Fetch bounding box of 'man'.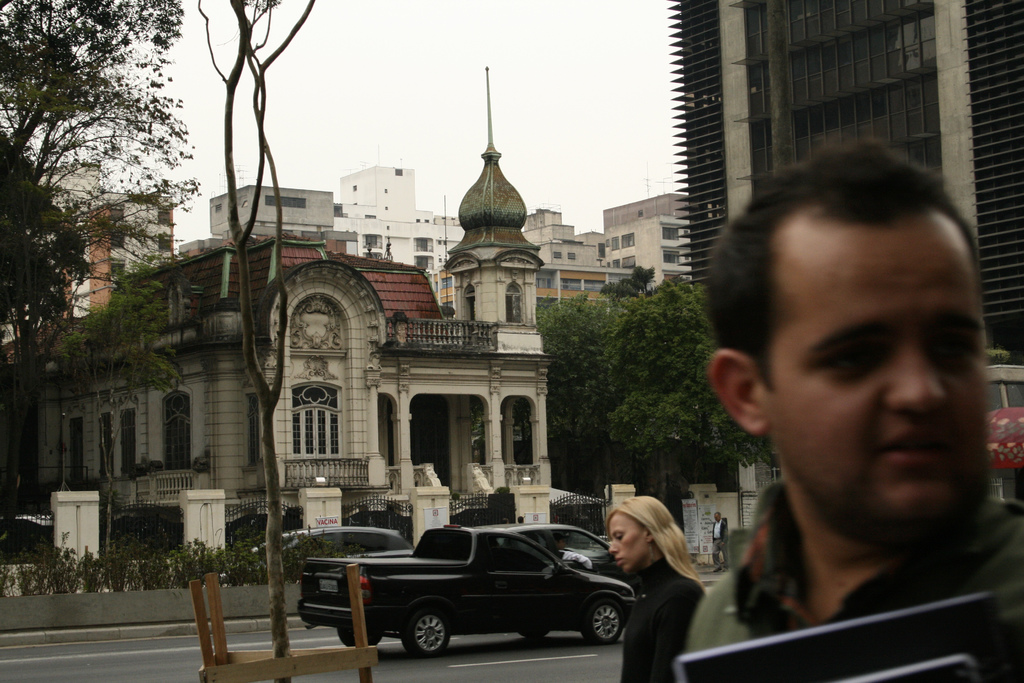
Bbox: (671,158,1023,666).
